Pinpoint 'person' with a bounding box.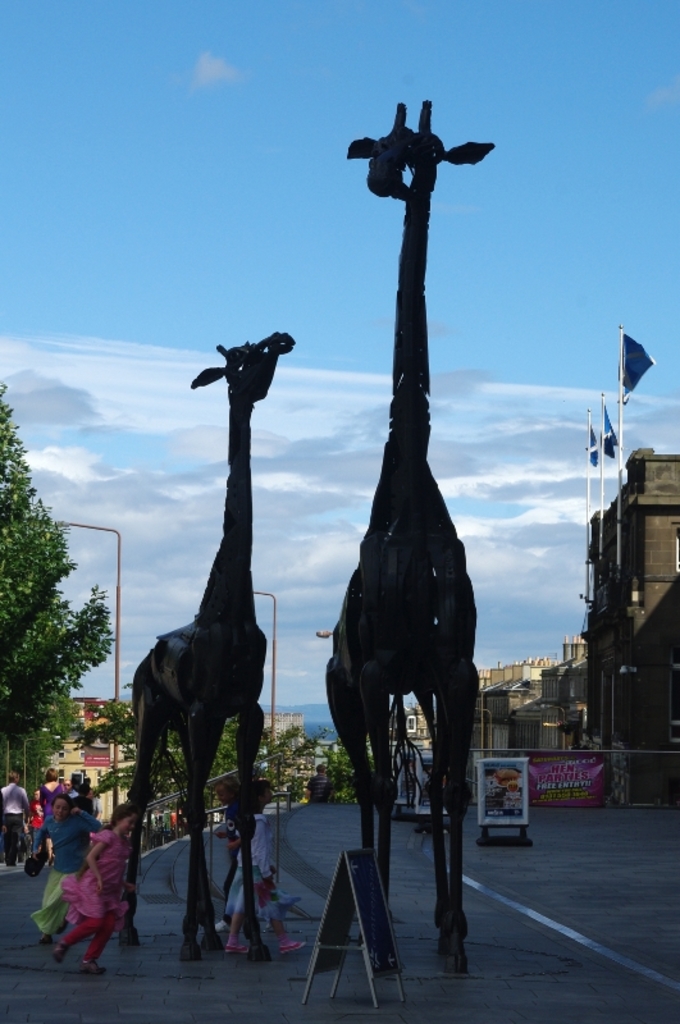
[left=54, top=809, right=140, bottom=972].
